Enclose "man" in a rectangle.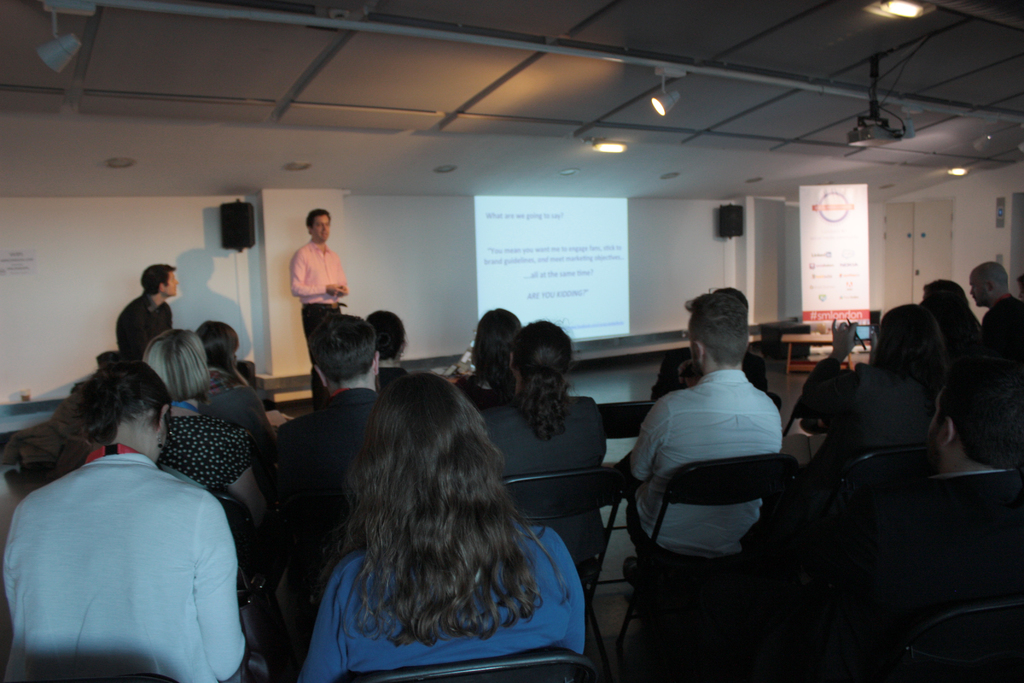
291/209/352/411.
